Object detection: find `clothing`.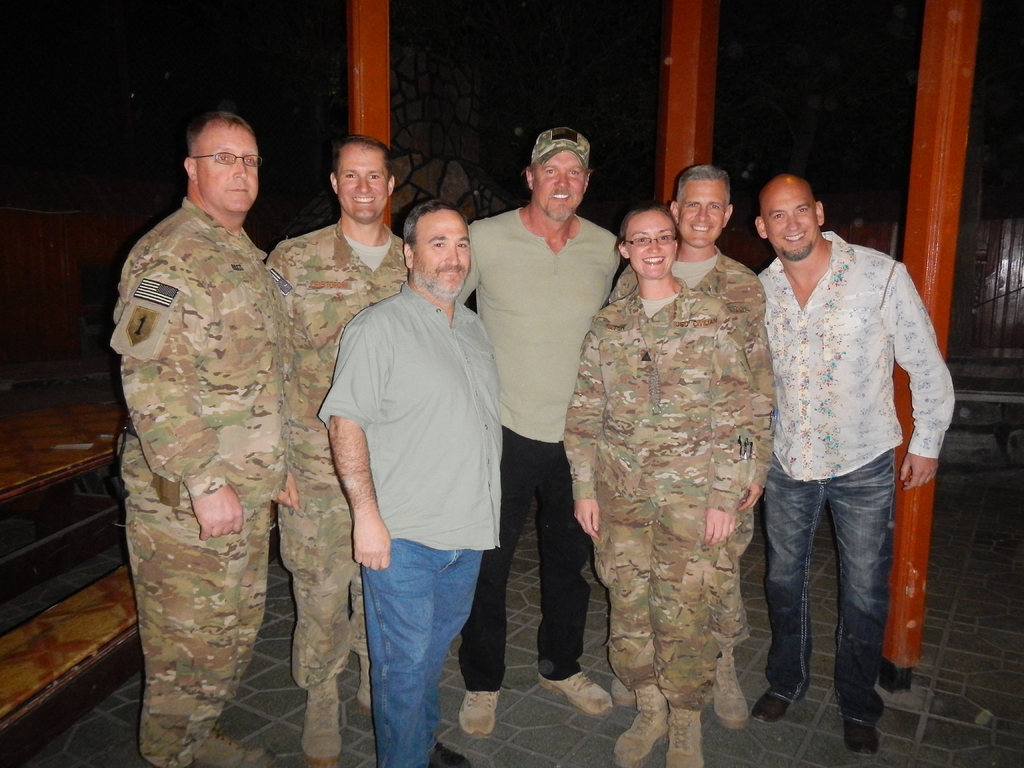
(605,252,774,678).
